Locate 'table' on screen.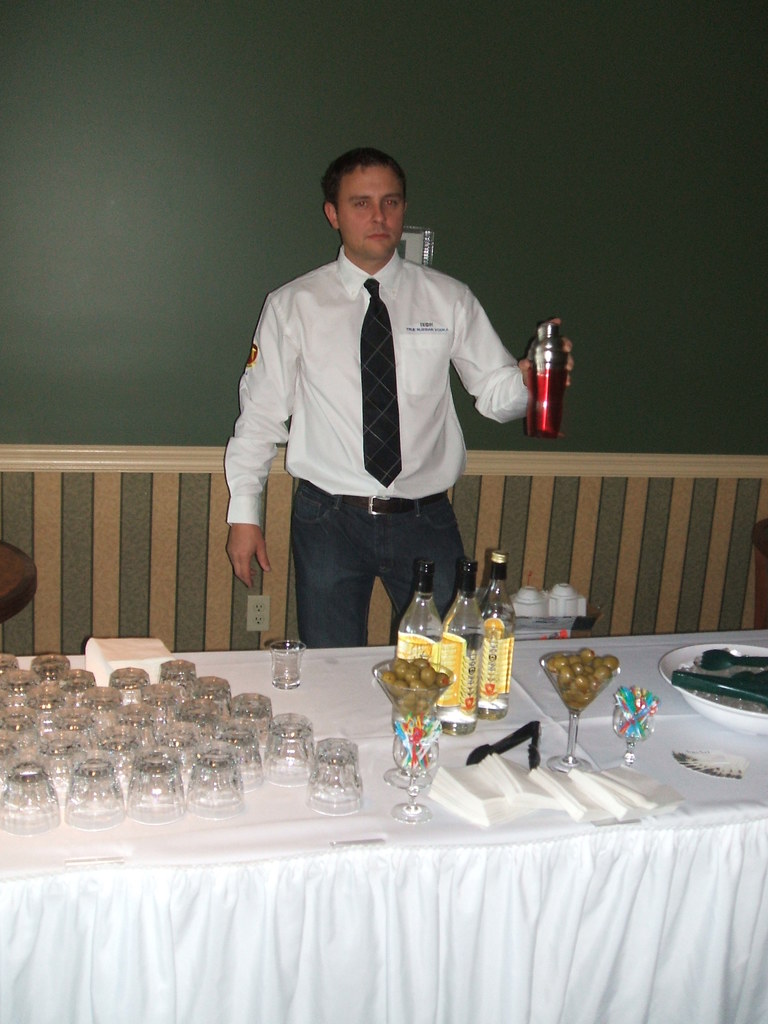
On screen at x1=28, y1=588, x2=767, y2=1011.
